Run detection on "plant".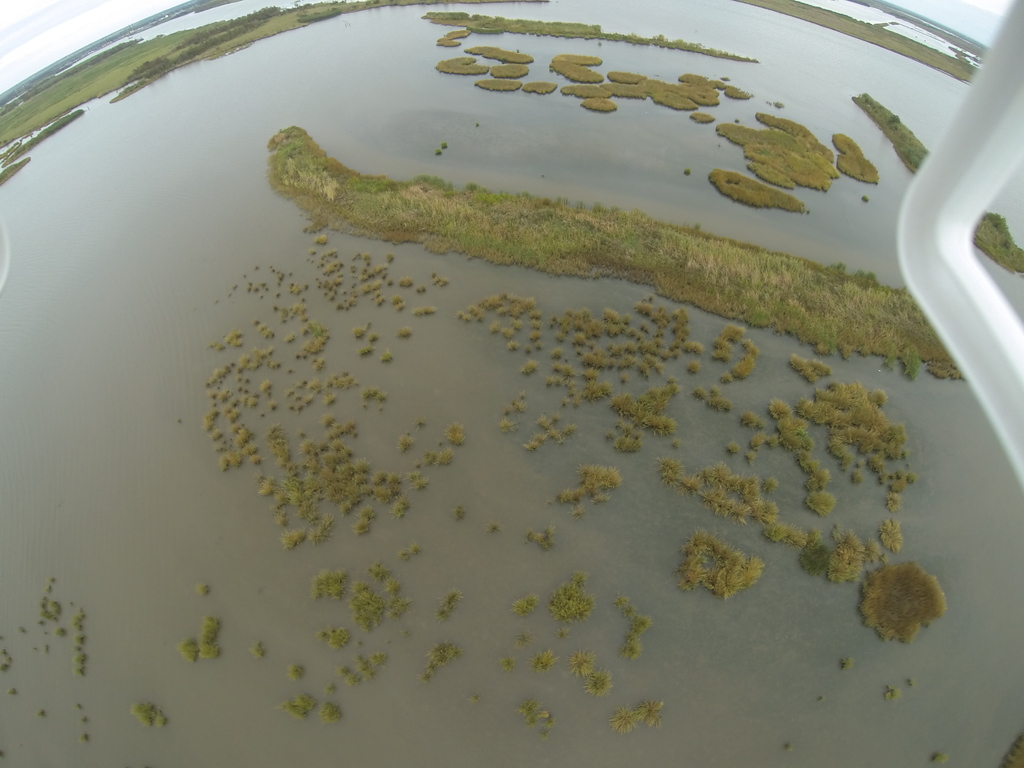
Result: detection(762, 474, 776, 494).
